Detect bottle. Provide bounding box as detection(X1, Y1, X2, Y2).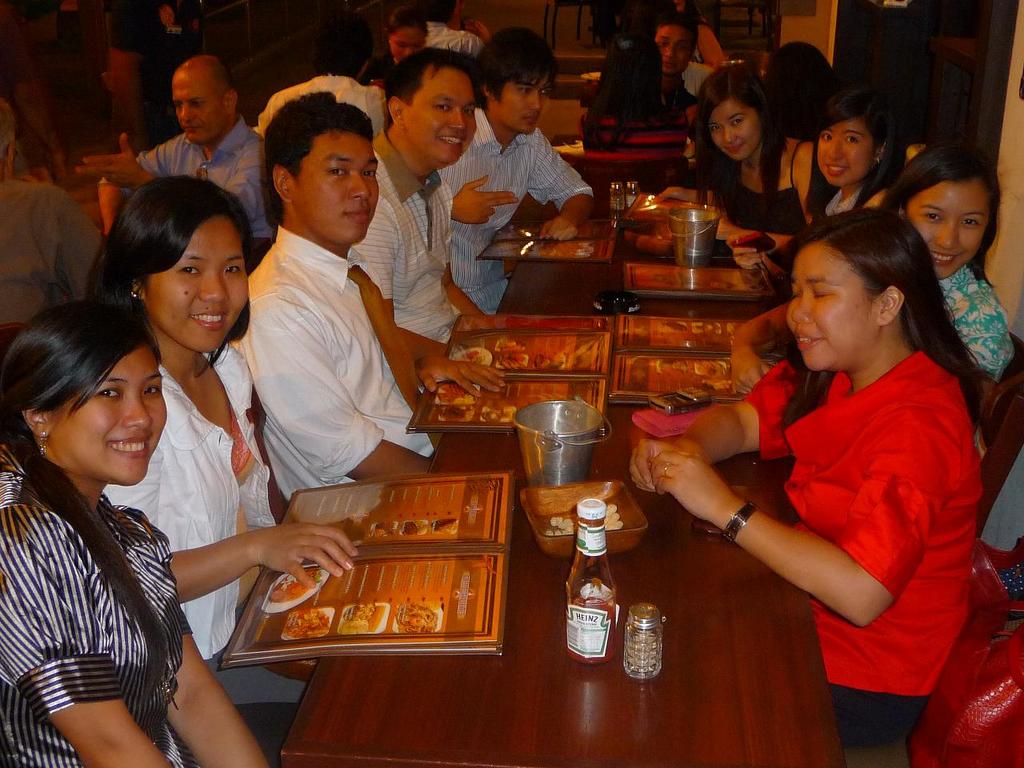
detection(623, 181, 644, 207).
